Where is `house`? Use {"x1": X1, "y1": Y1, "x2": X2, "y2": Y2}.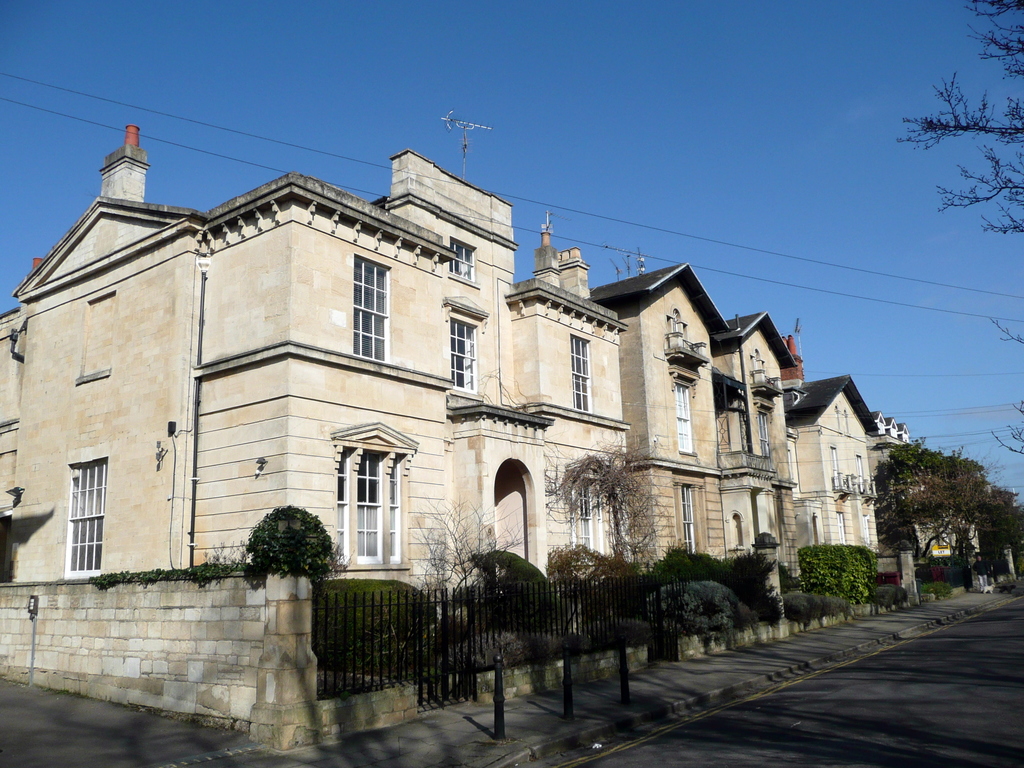
{"x1": 904, "y1": 424, "x2": 911, "y2": 438}.
